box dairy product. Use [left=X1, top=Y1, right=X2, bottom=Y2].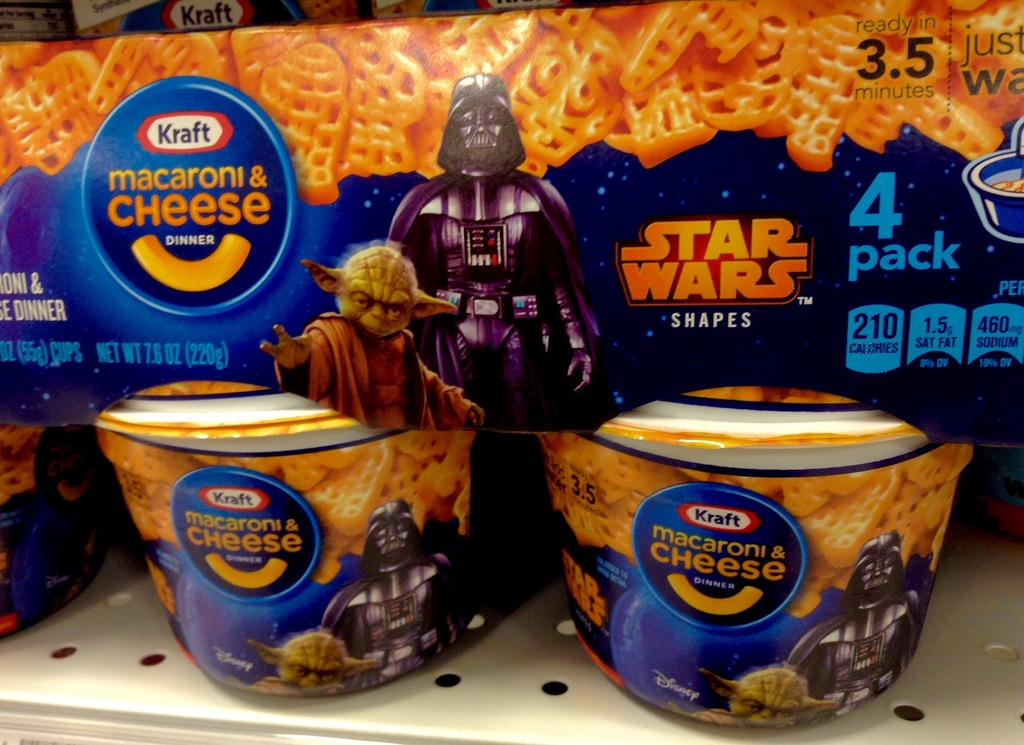
[left=542, top=375, right=977, bottom=692].
